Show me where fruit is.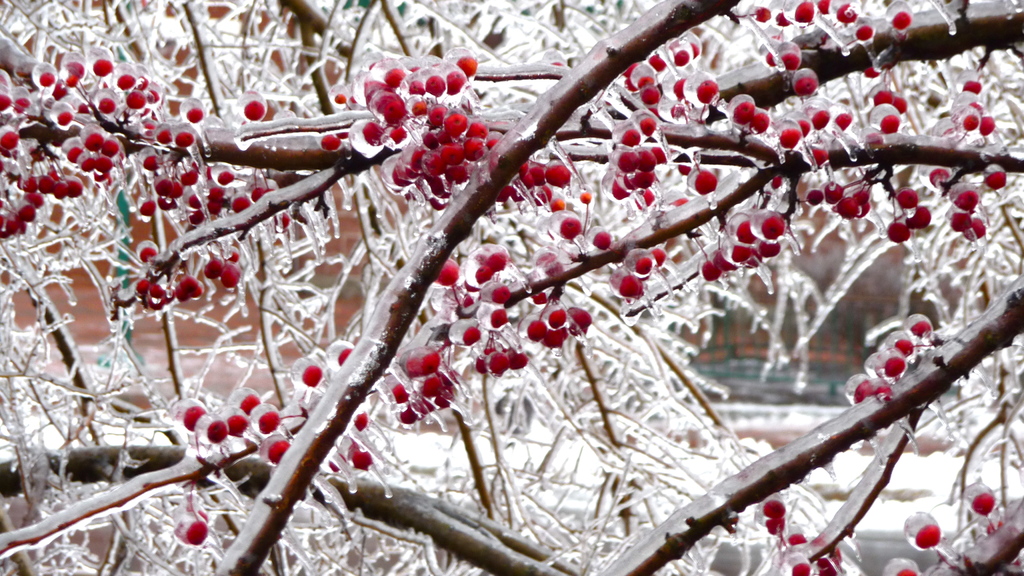
fruit is at Rect(876, 87, 895, 103).
